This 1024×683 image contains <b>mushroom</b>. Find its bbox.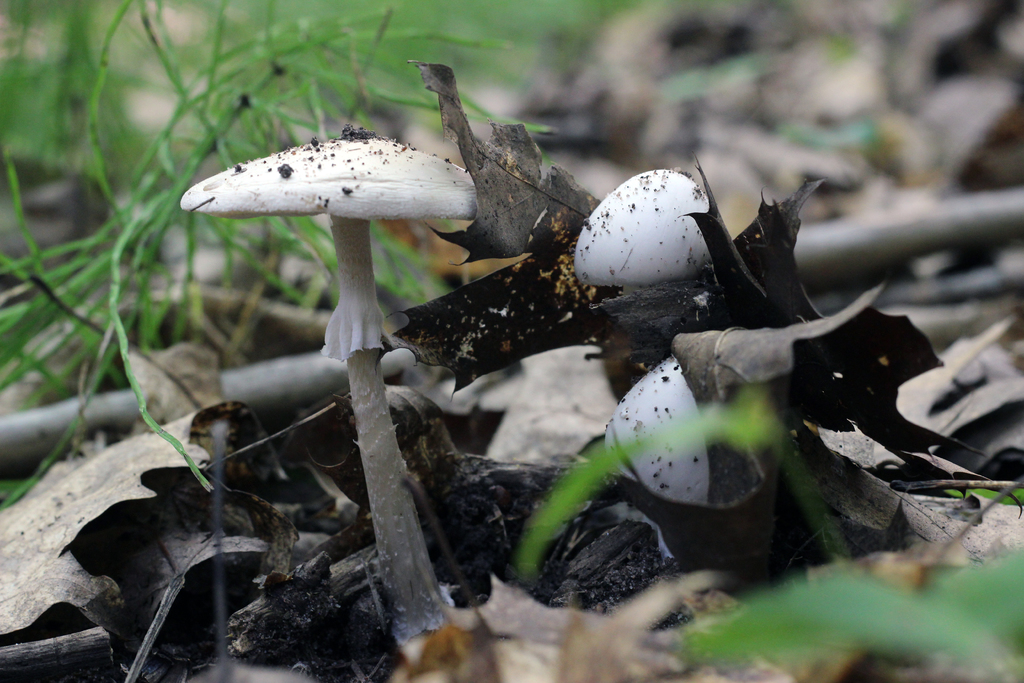
<bbox>202, 104, 485, 468</bbox>.
